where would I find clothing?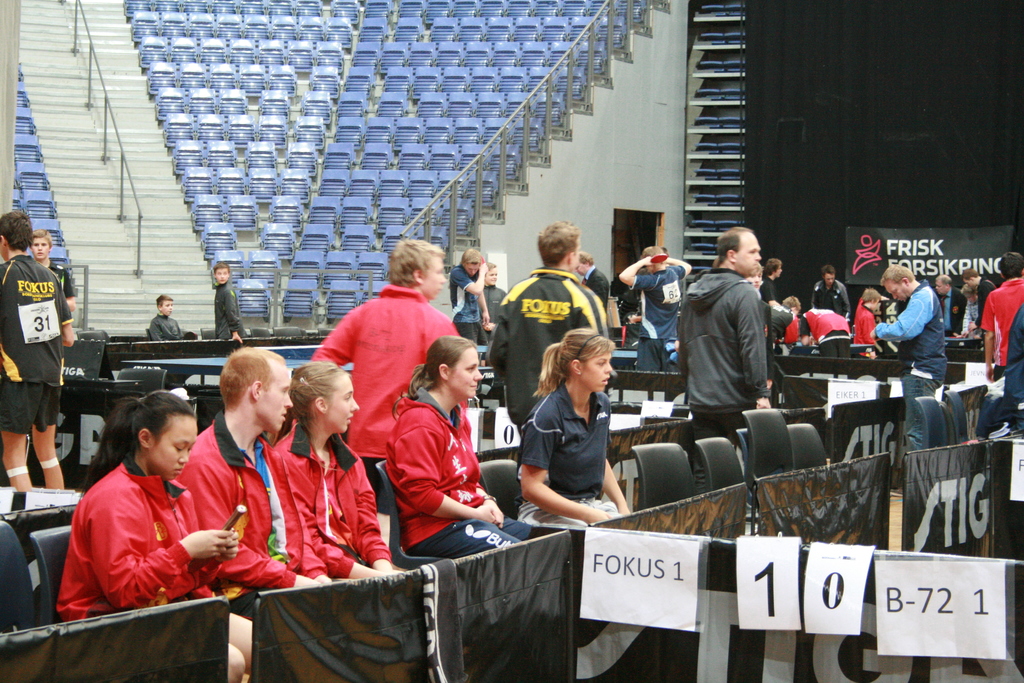
At region(305, 279, 468, 515).
